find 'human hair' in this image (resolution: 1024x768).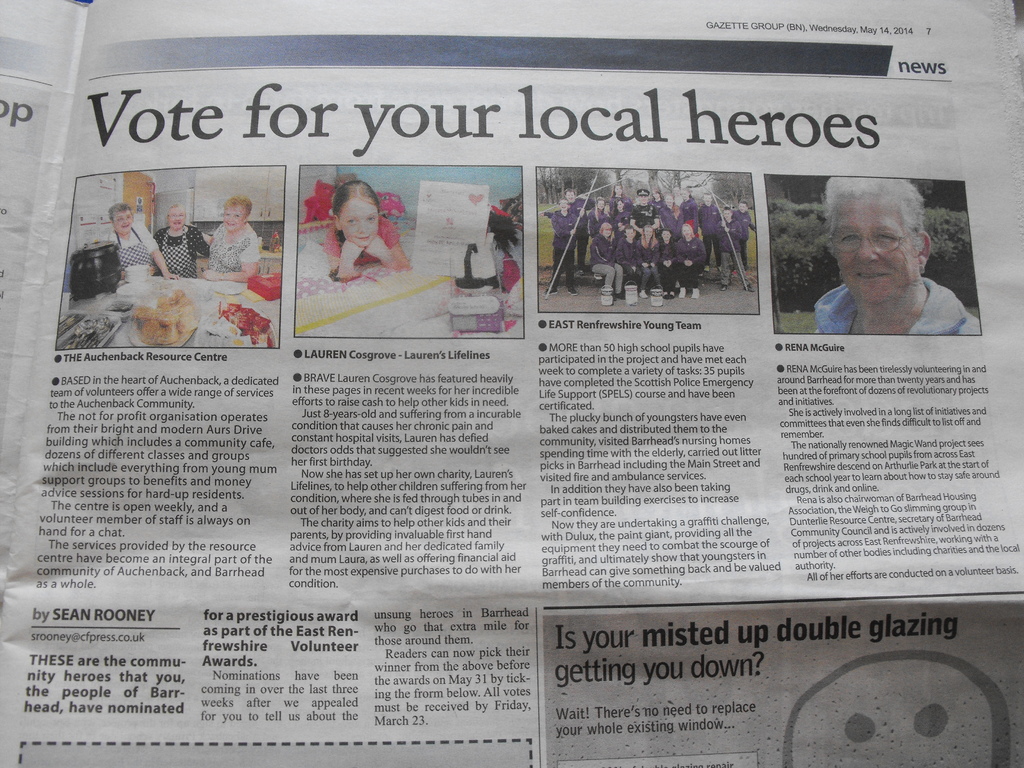
bbox=[329, 179, 385, 243].
